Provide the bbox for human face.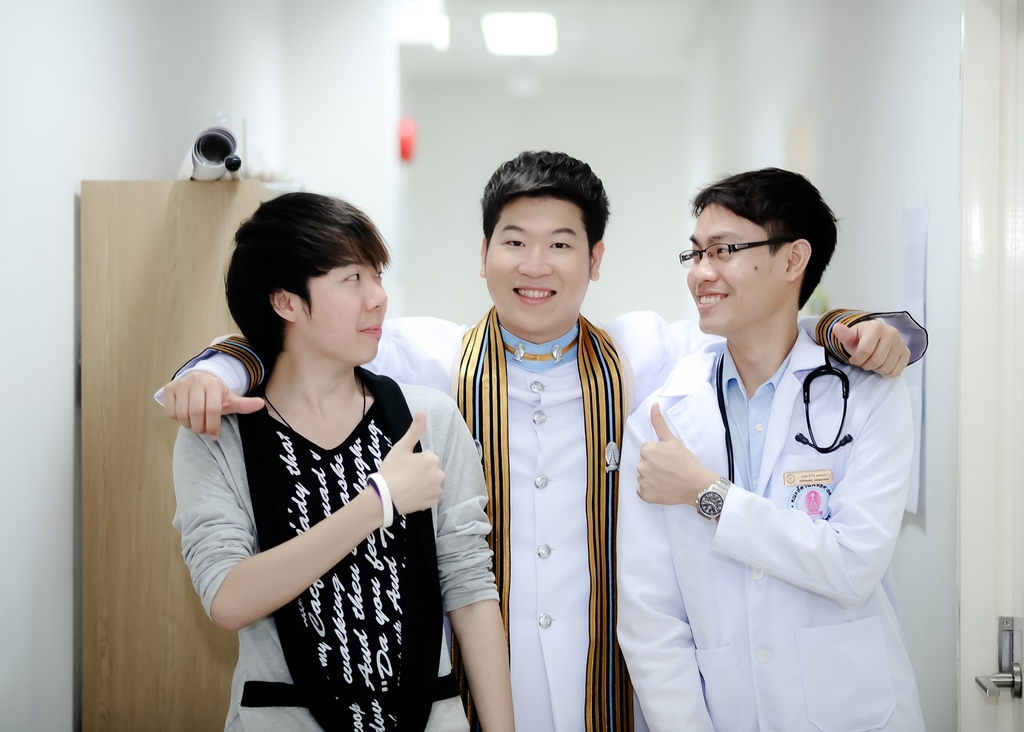
(296, 254, 387, 361).
